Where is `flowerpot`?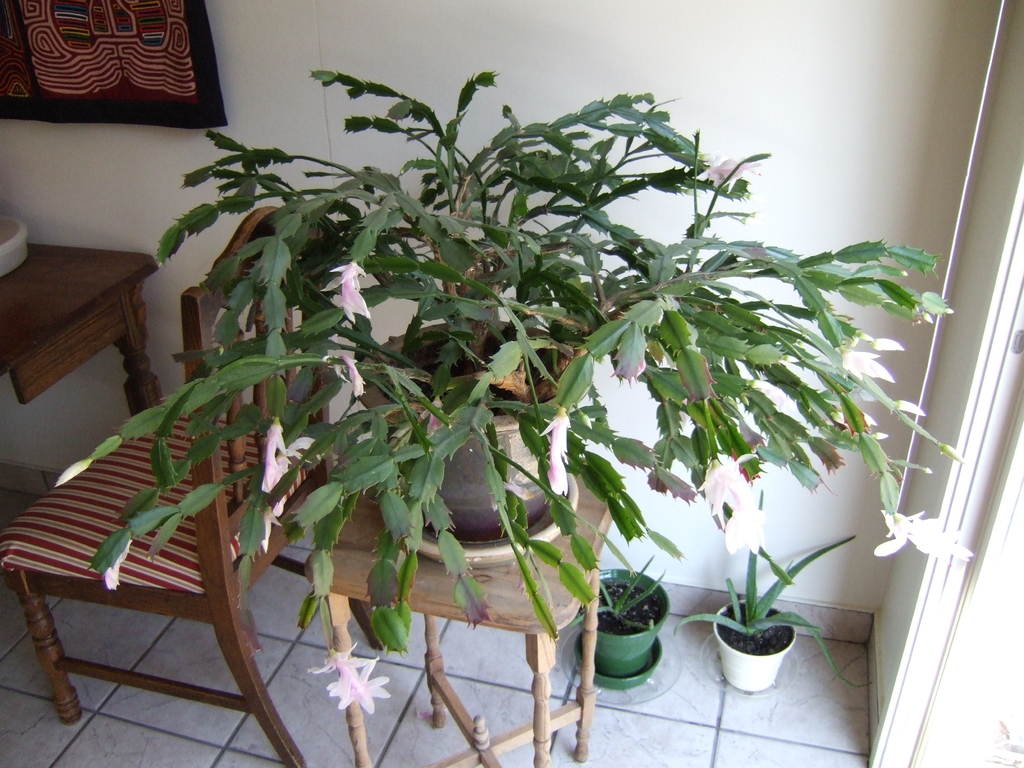
[x1=355, y1=320, x2=583, y2=570].
